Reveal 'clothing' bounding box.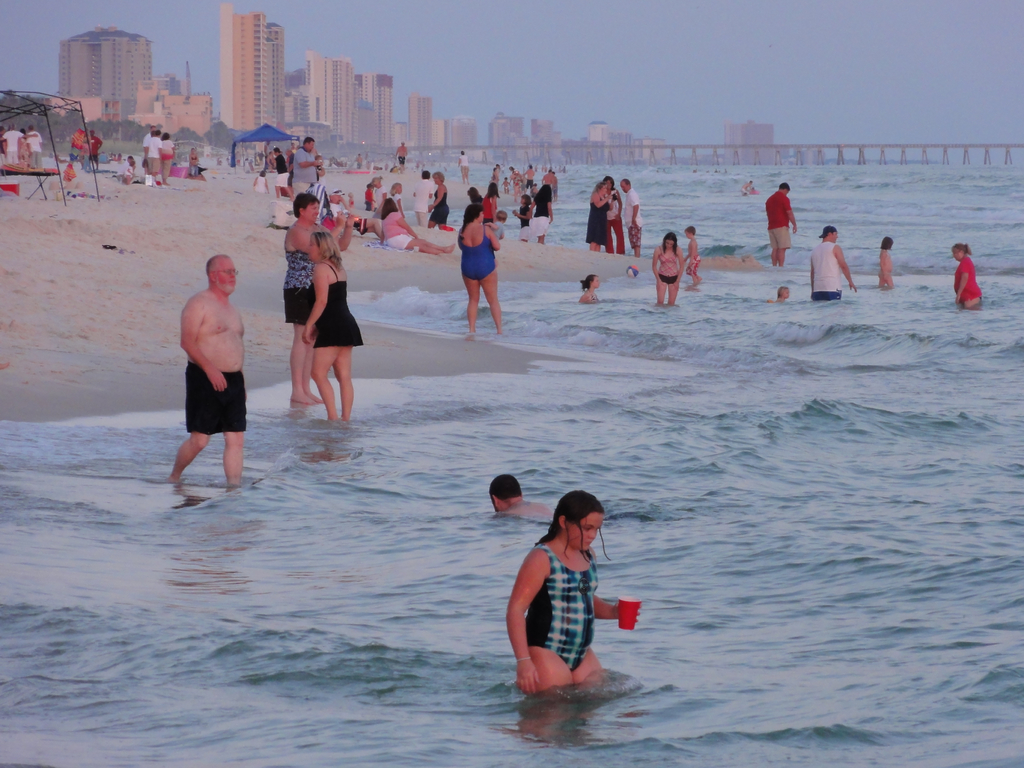
Revealed: rect(82, 150, 90, 172).
